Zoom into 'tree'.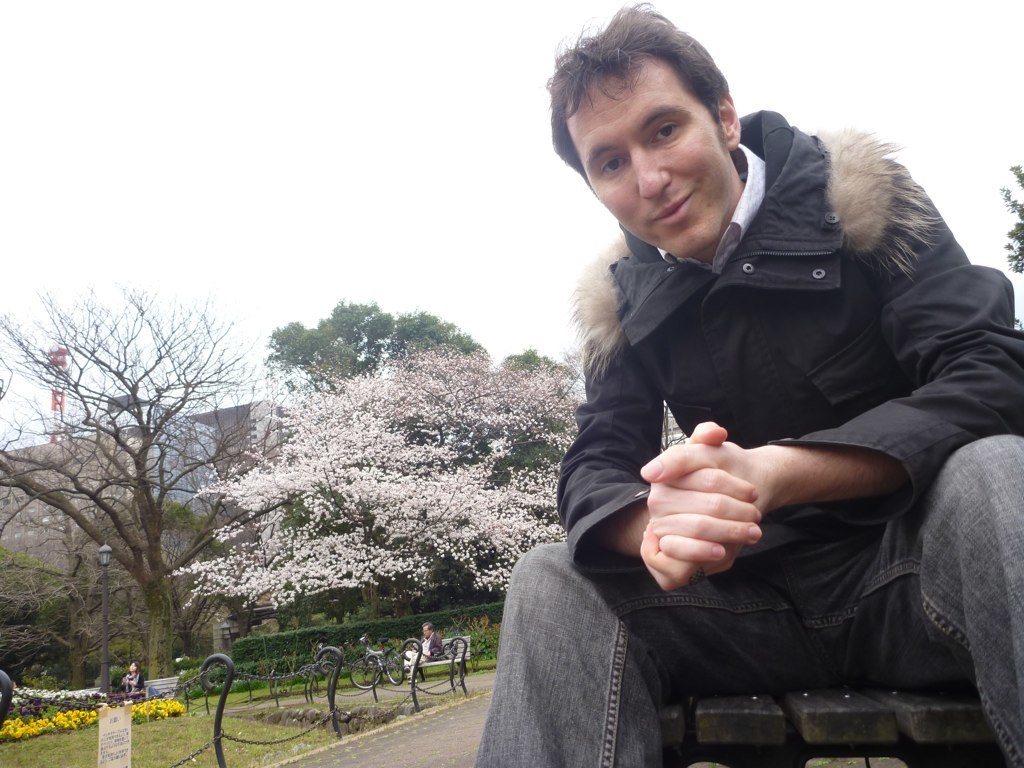
Zoom target: box=[264, 295, 487, 394].
